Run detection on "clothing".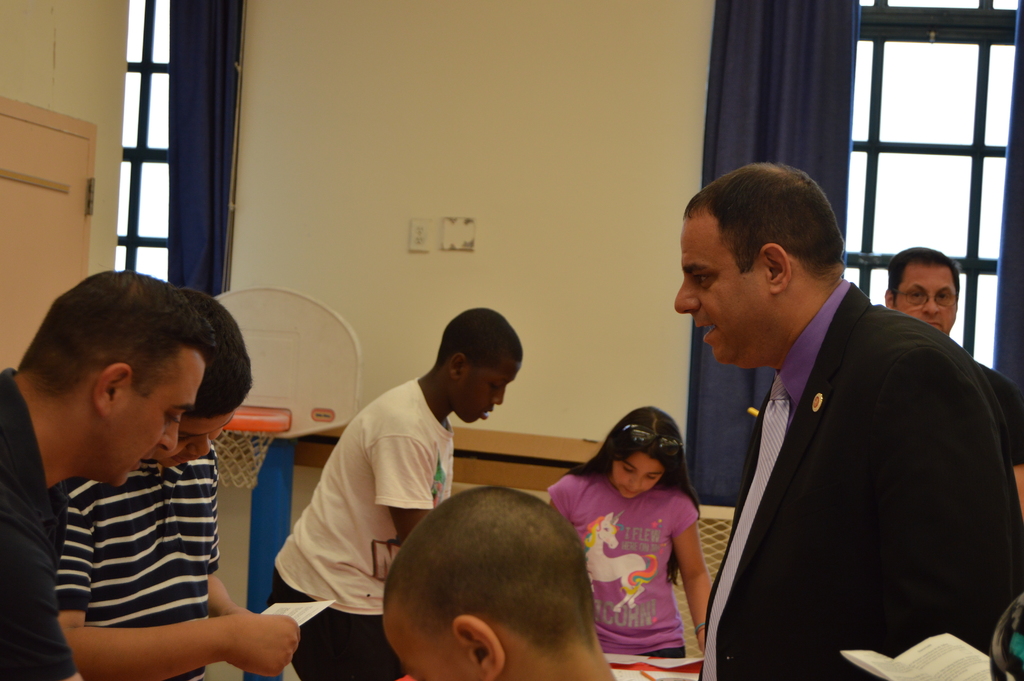
Result: pyautogui.locateOnScreen(693, 279, 1023, 680).
